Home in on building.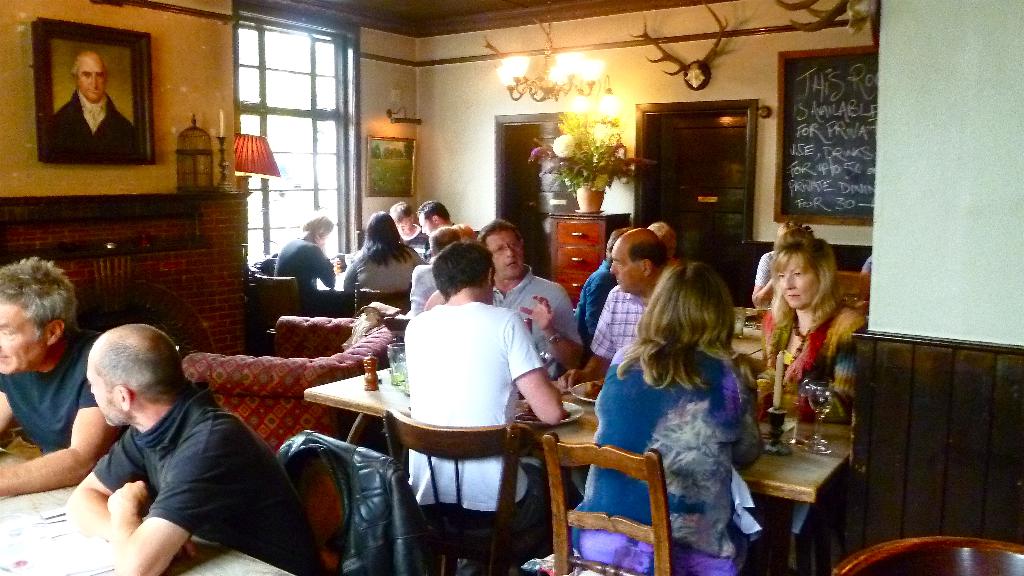
Homed in at rect(0, 0, 1023, 574).
